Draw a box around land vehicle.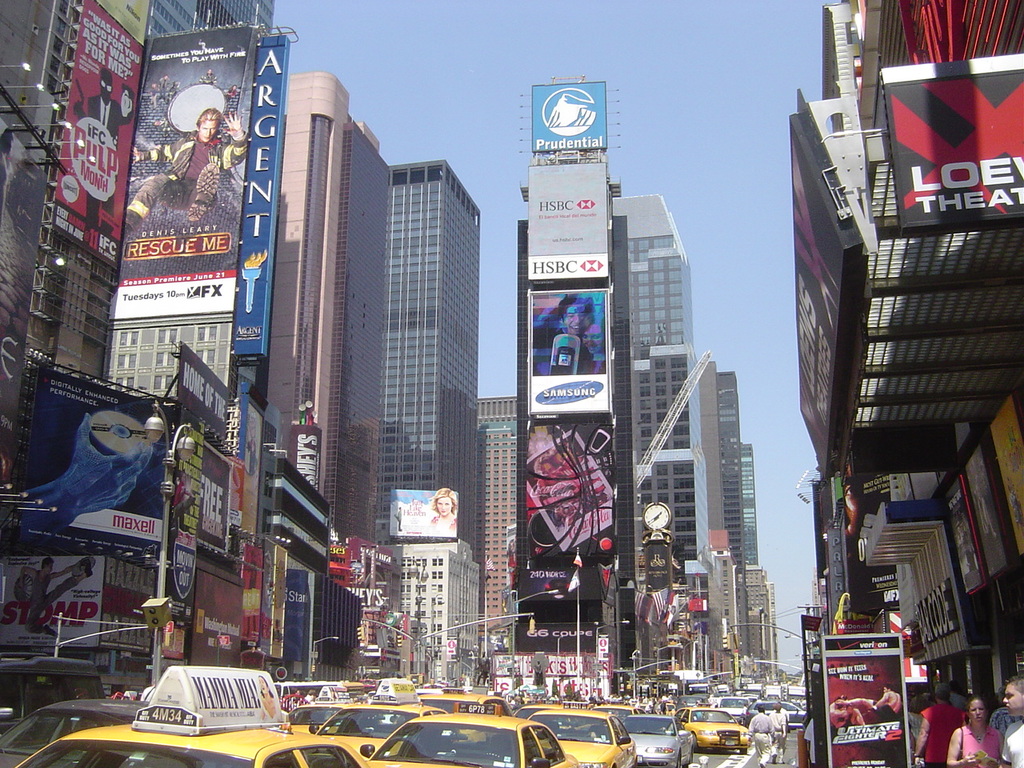
l=758, t=700, r=806, b=726.
